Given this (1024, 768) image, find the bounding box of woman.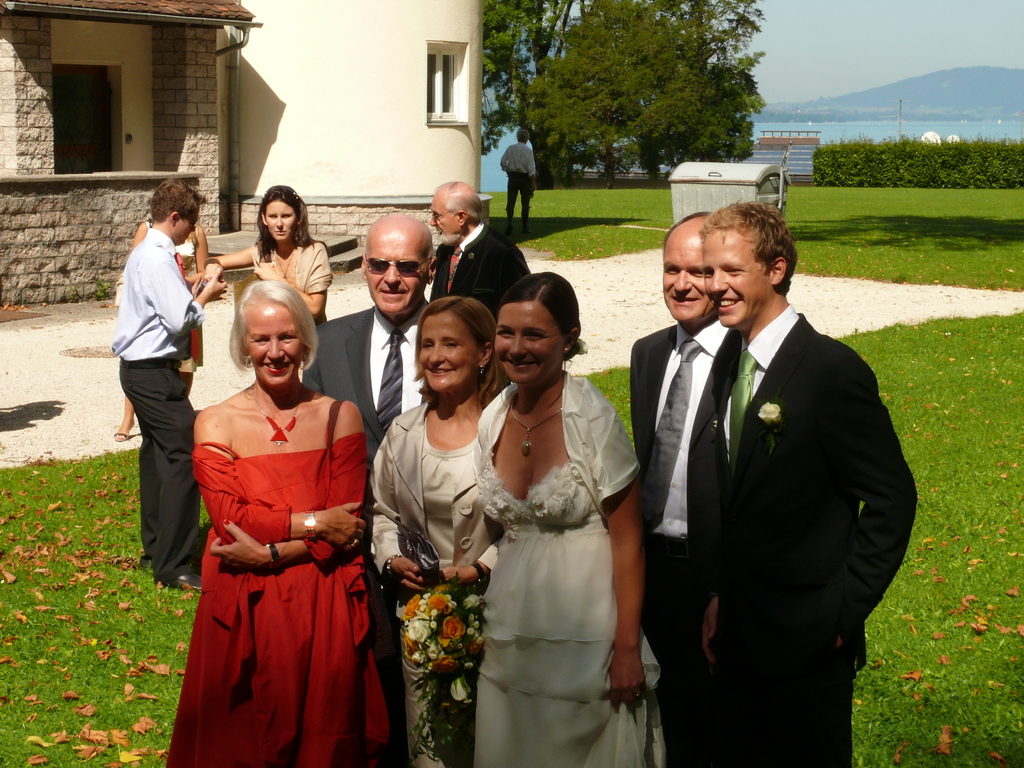
{"left": 366, "top": 296, "right": 511, "bottom": 767}.
